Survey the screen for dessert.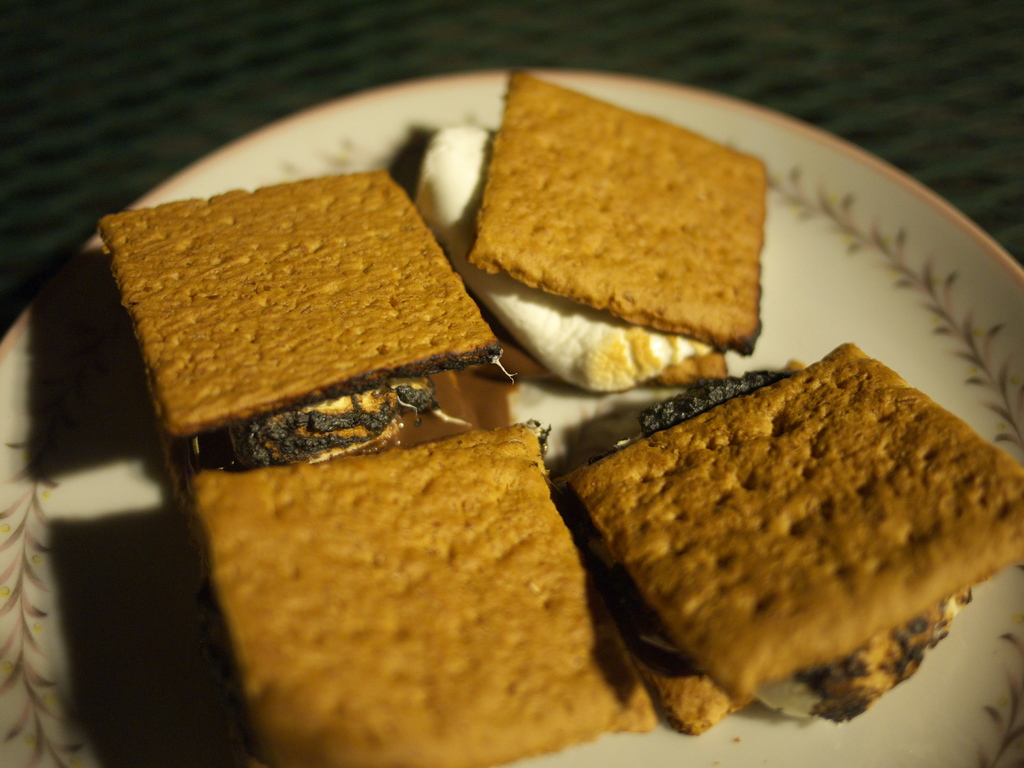
Survey found: bbox(186, 419, 657, 767).
